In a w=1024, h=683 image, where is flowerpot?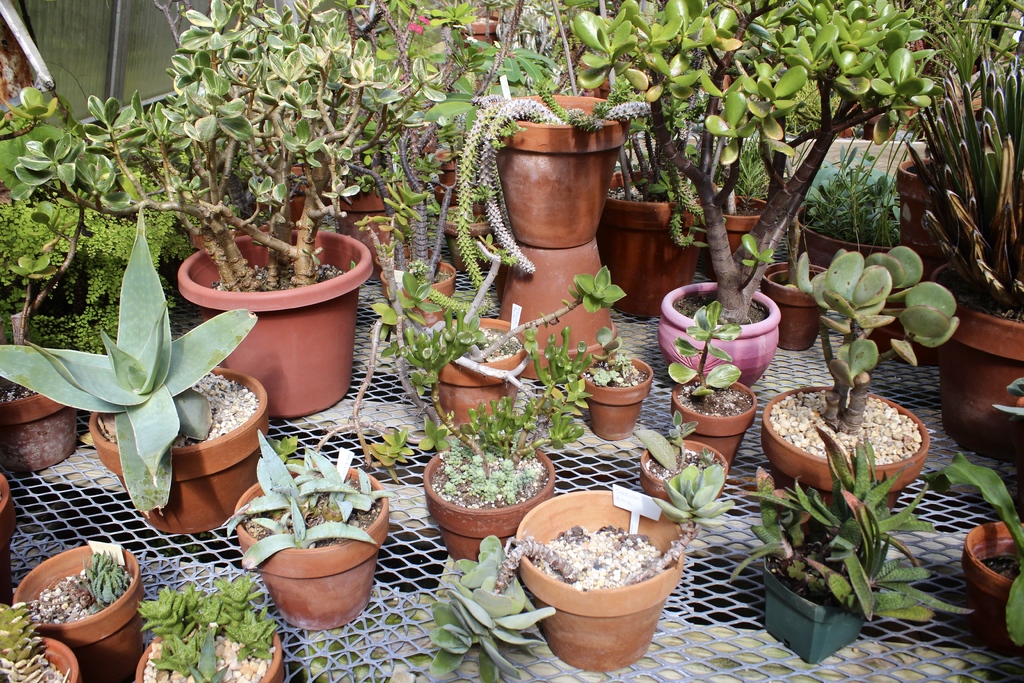
detection(499, 247, 615, 381).
